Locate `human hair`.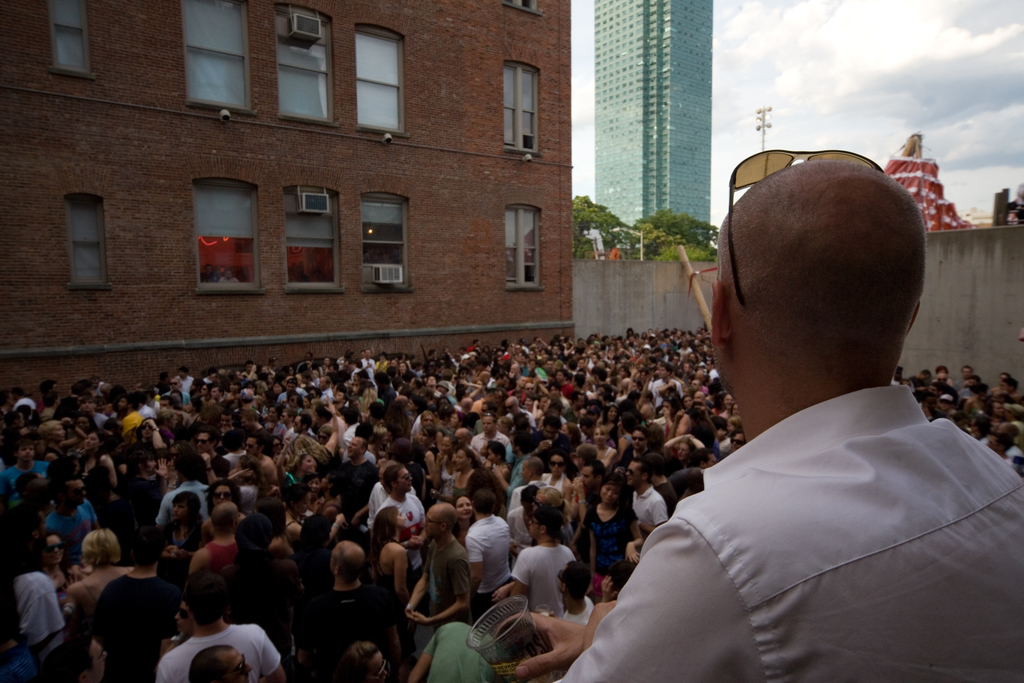
Bounding box: bbox=[79, 525, 124, 569].
